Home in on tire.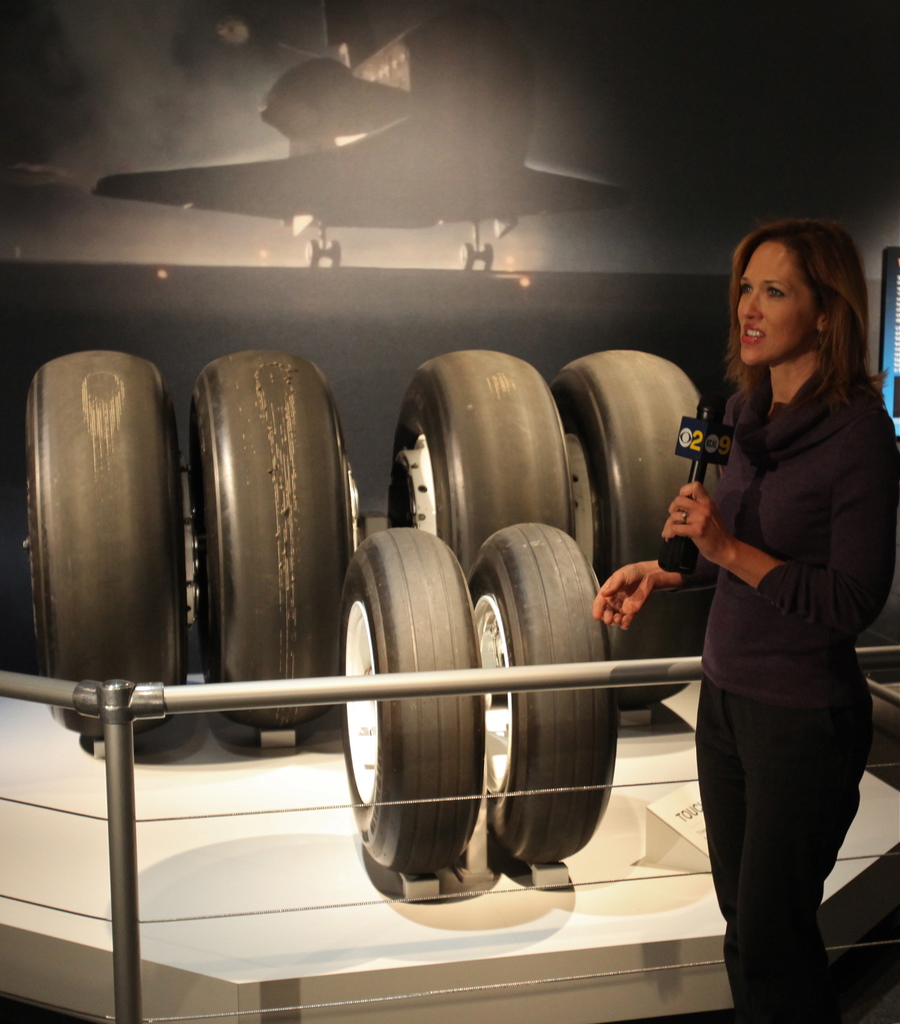
Homed in at 328,527,498,883.
